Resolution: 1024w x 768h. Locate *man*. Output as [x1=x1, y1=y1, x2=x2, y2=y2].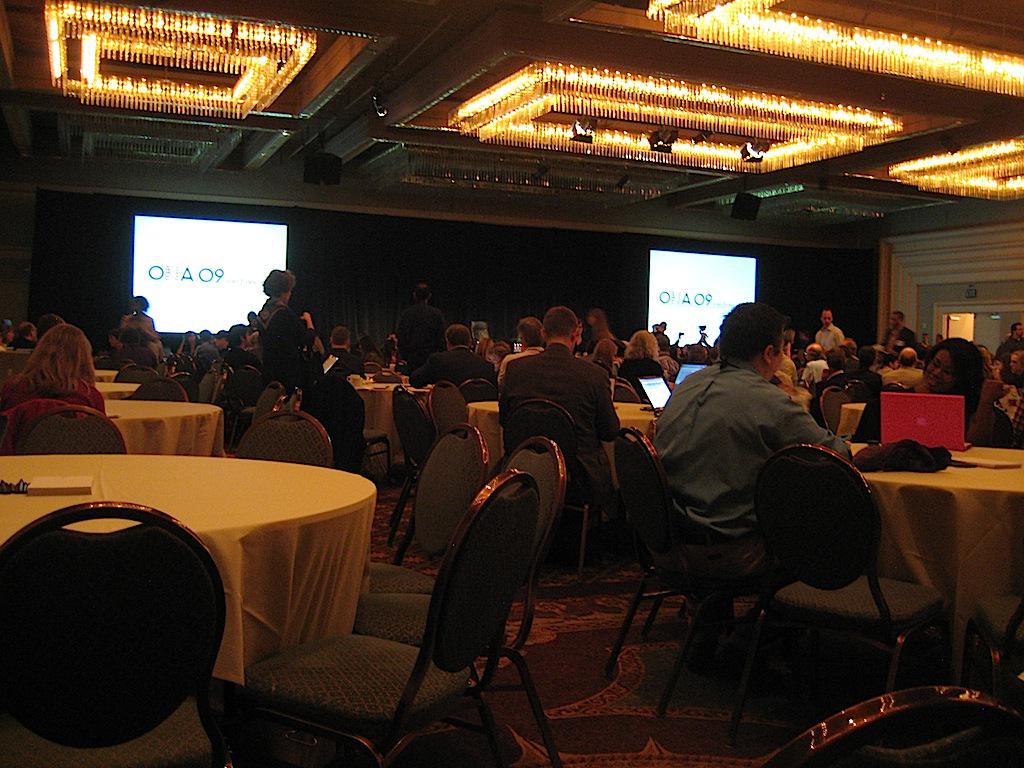
[x1=316, y1=324, x2=358, y2=379].
